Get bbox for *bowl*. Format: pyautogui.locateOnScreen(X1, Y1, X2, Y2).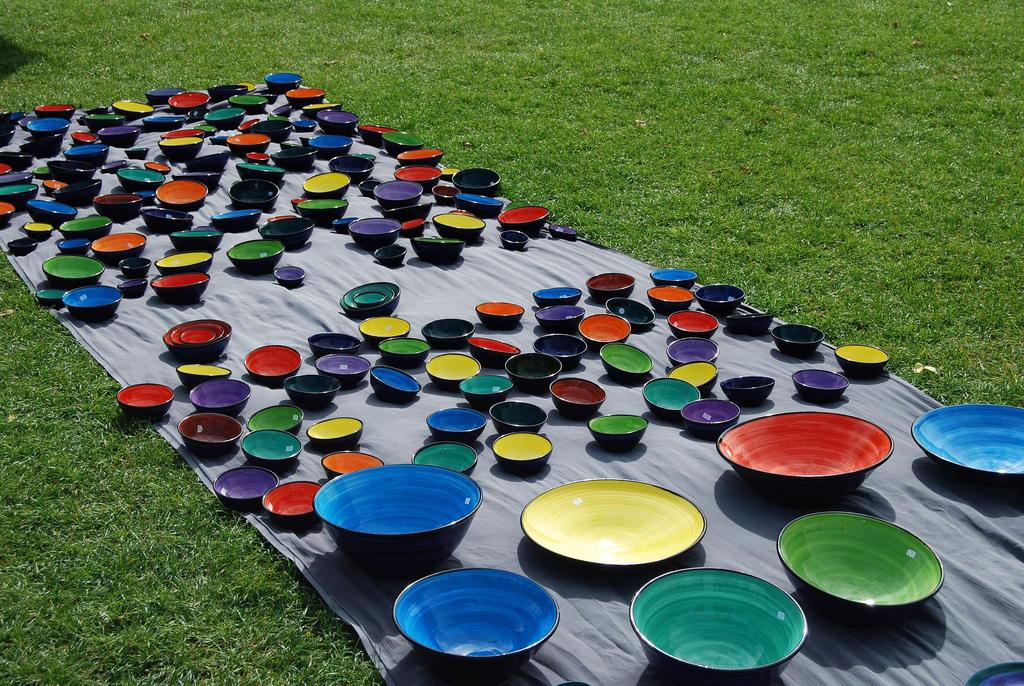
pyautogui.locateOnScreen(264, 218, 314, 250).
